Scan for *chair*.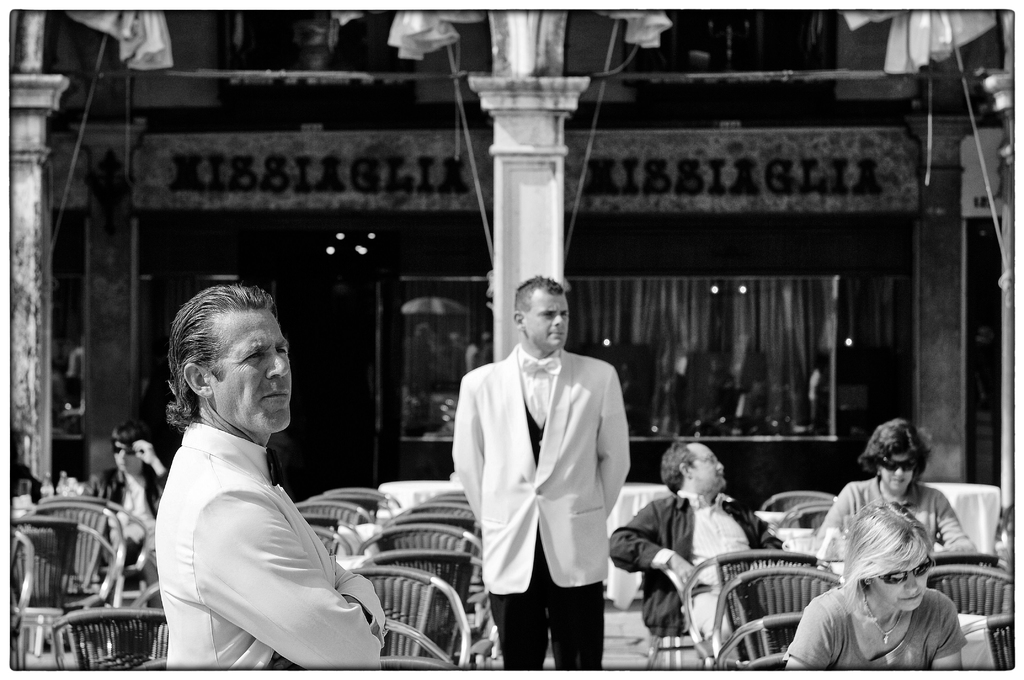
Scan result: [929, 569, 1010, 628].
